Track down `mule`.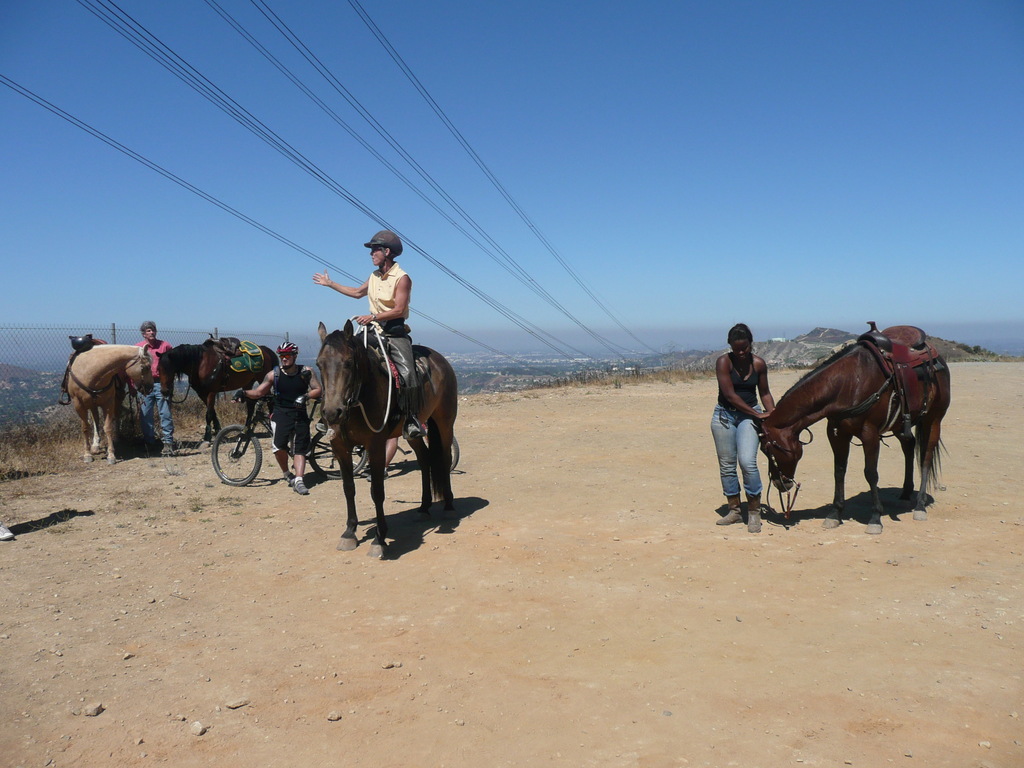
Tracked to locate(58, 333, 170, 466).
